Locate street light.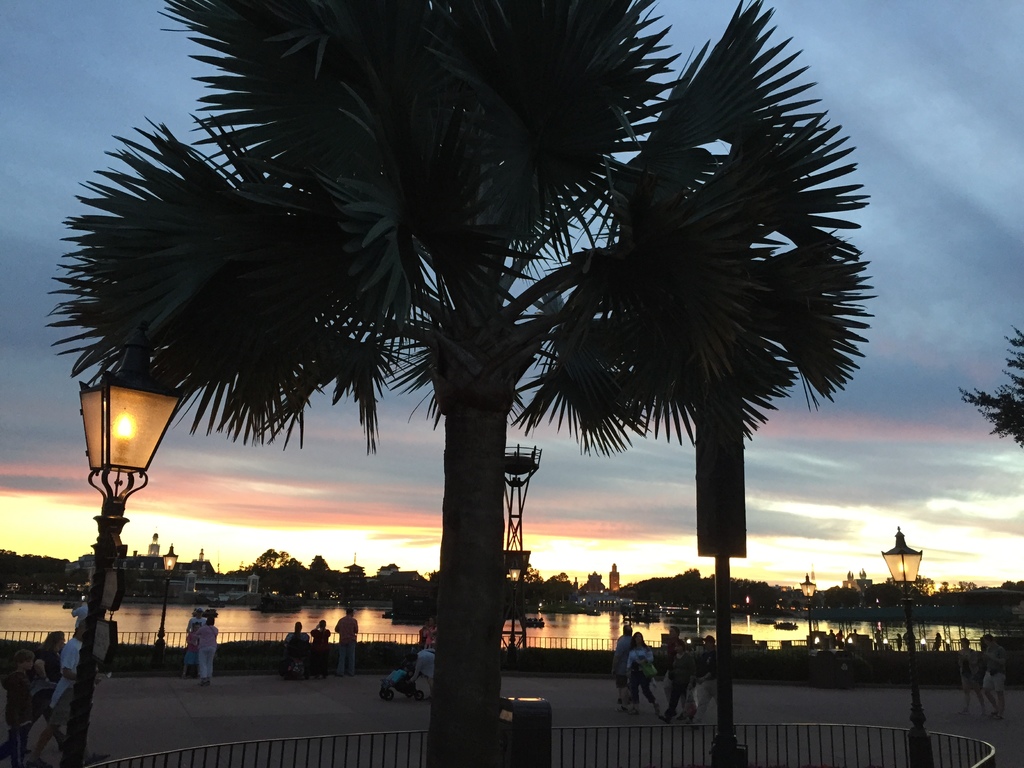
Bounding box: (left=789, top=572, right=821, bottom=652).
